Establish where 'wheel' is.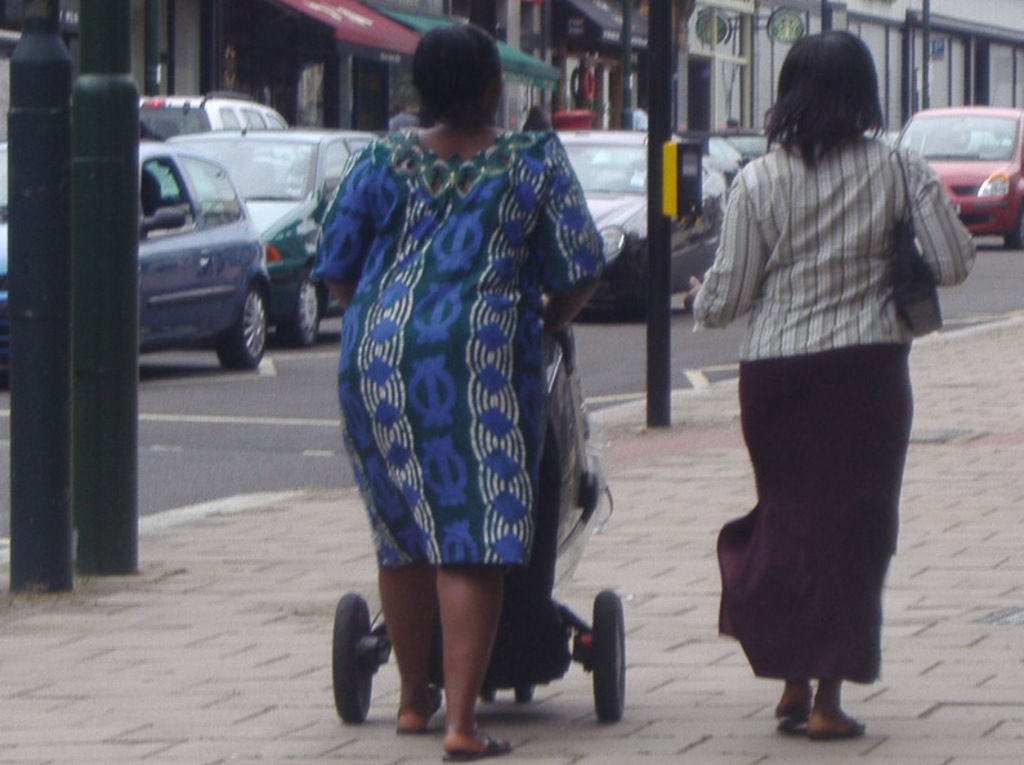
Established at <box>1009,207,1023,254</box>.
